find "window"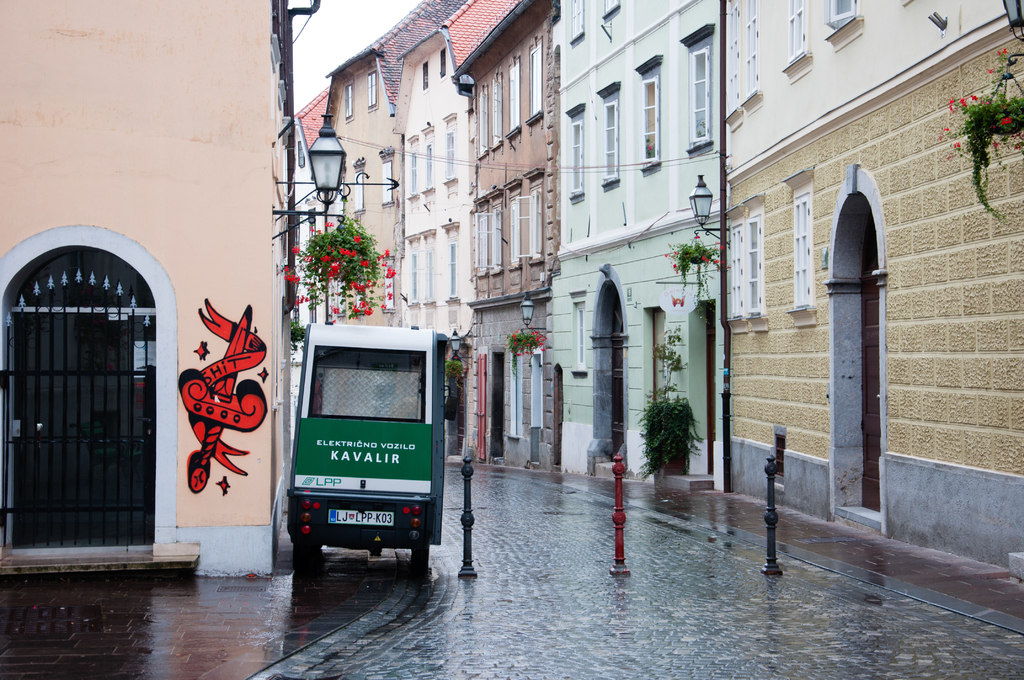
[374, 138, 399, 213]
